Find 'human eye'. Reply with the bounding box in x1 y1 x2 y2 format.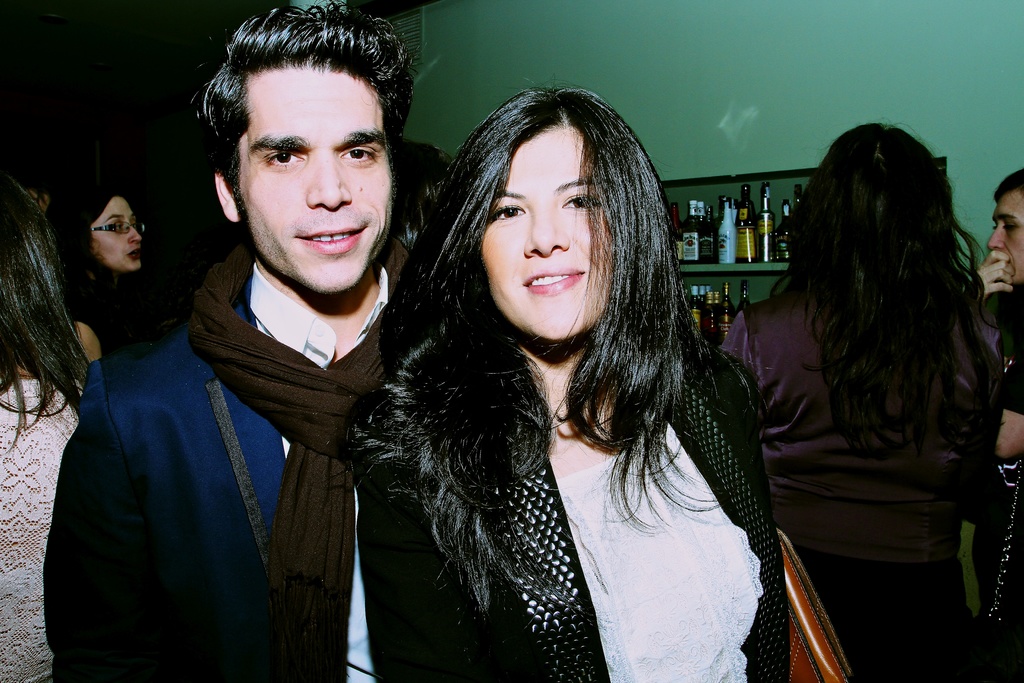
333 145 378 168.
